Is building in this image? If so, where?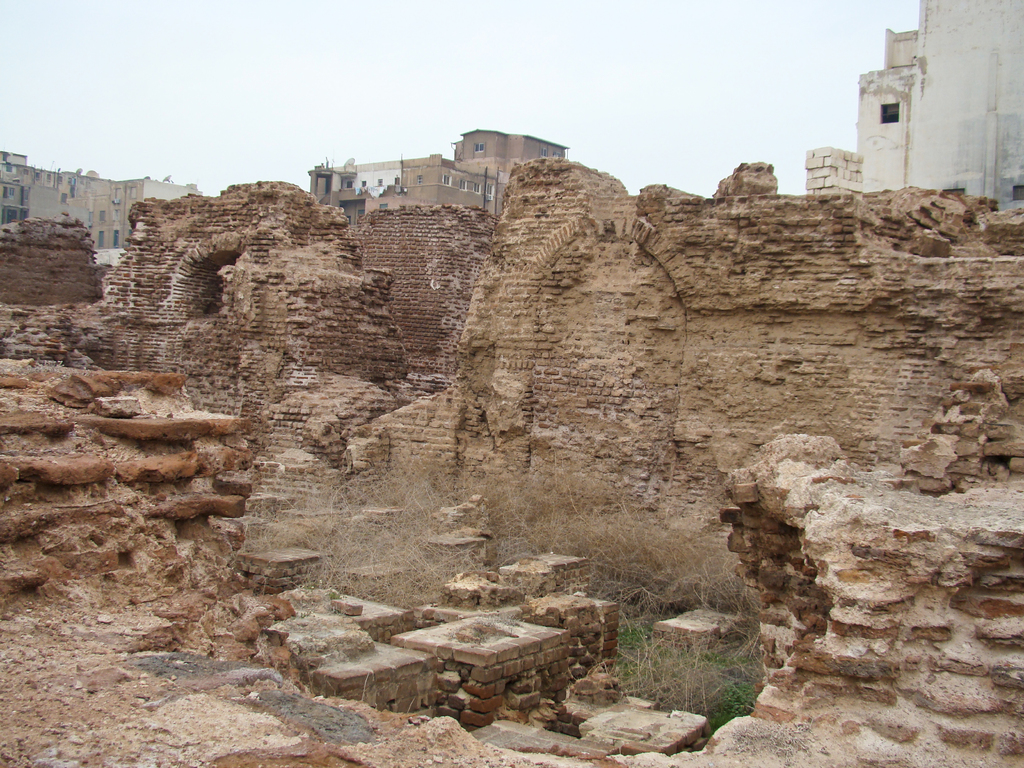
Yes, at BBox(851, 0, 1023, 209).
